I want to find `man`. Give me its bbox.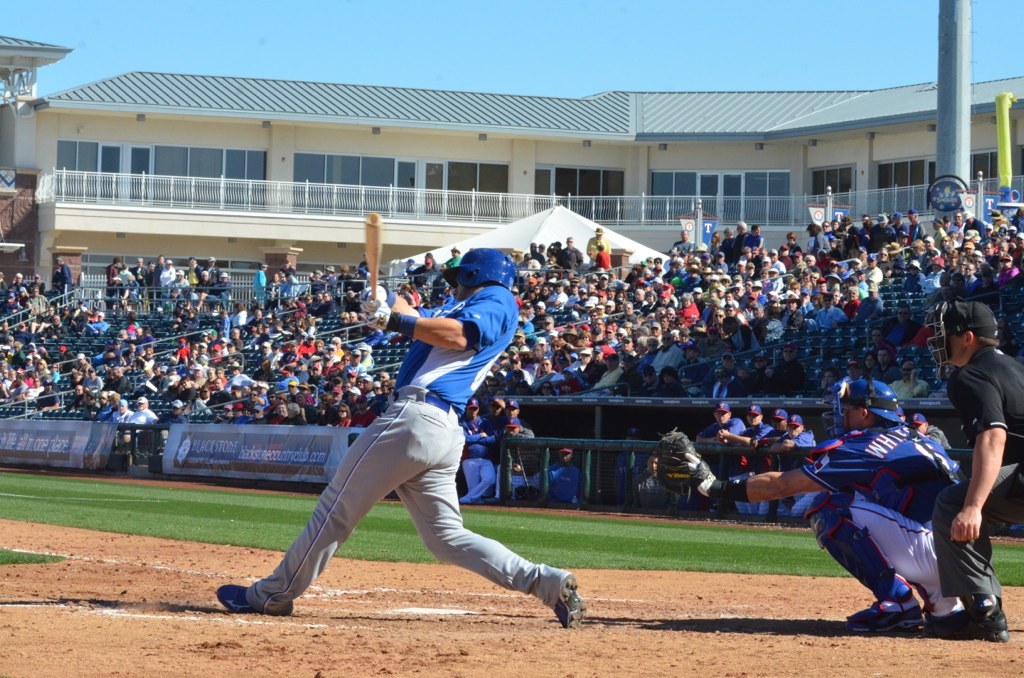
select_region(95, 390, 114, 418).
